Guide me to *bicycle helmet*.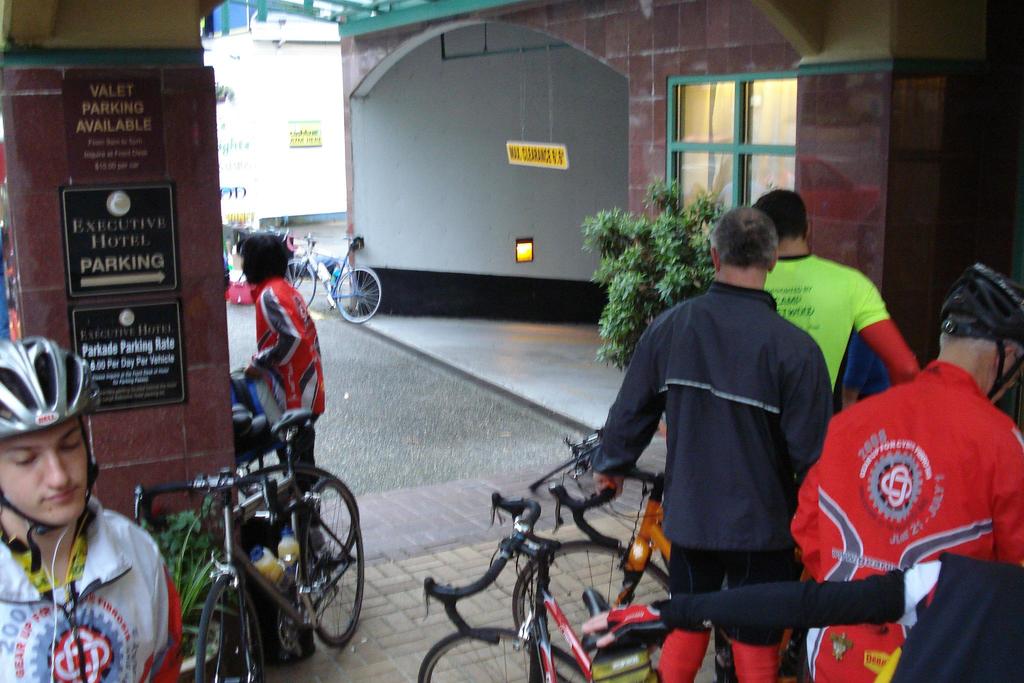
Guidance: l=944, t=250, r=1019, b=404.
